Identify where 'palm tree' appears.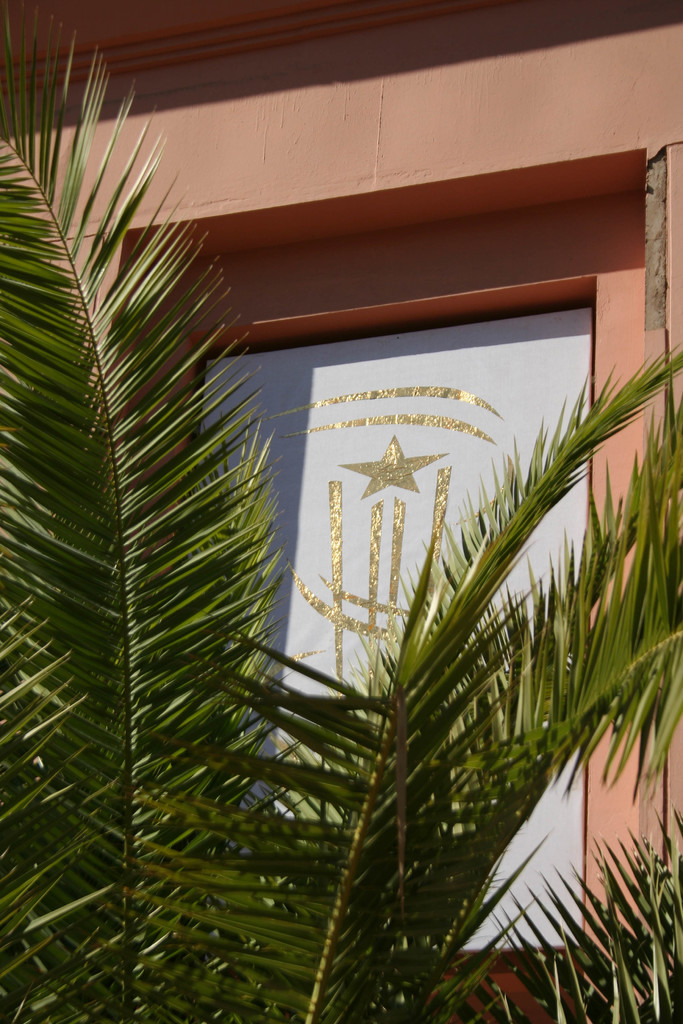
Appears at 0:47:682:1020.
